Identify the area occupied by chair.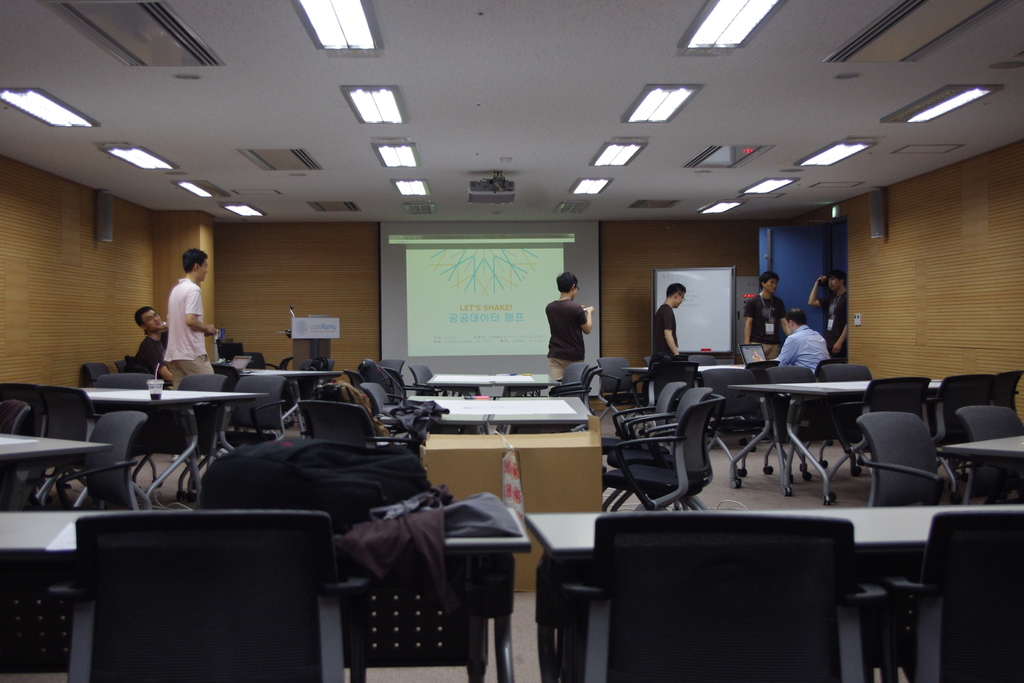
Area: x1=565 y1=511 x2=886 y2=682.
